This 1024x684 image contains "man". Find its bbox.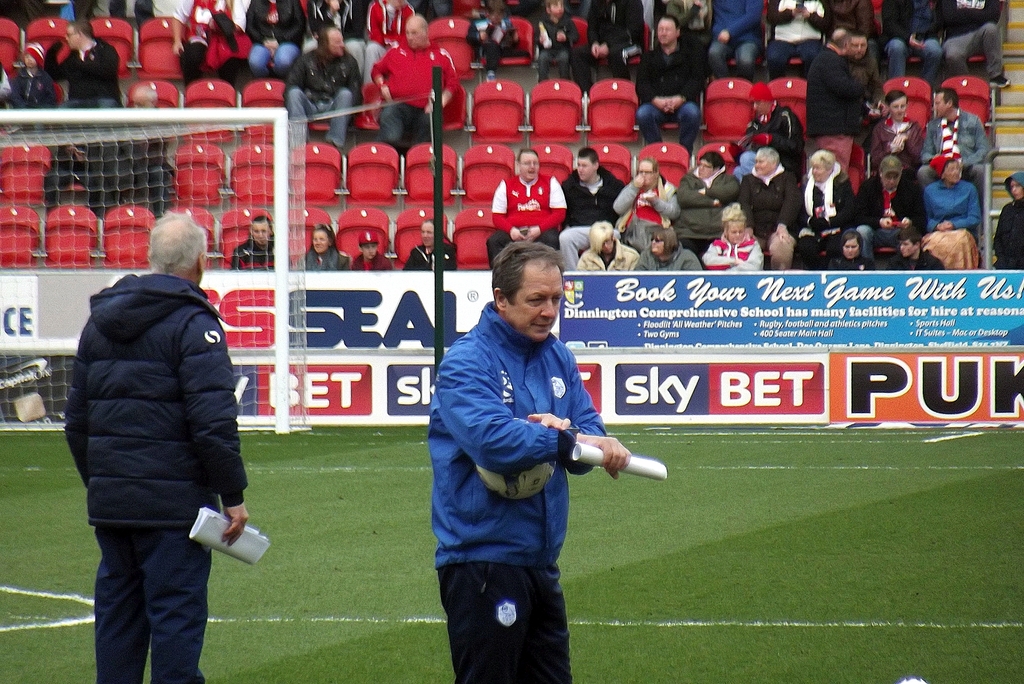
bbox(881, 0, 943, 93).
